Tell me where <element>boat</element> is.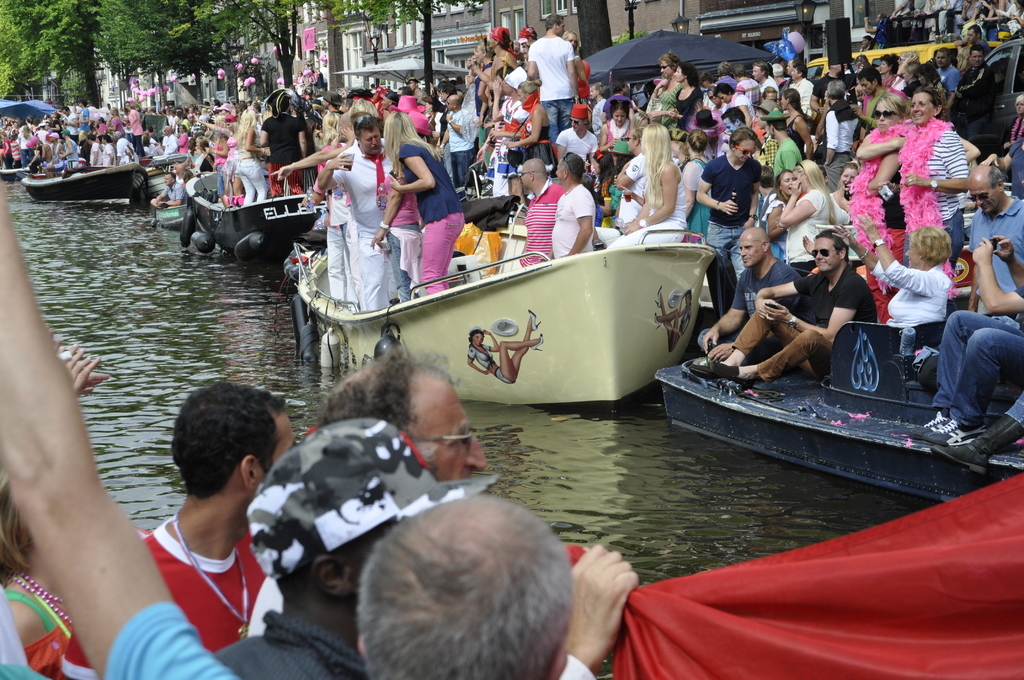
<element>boat</element> is at detection(653, 318, 1023, 503).
